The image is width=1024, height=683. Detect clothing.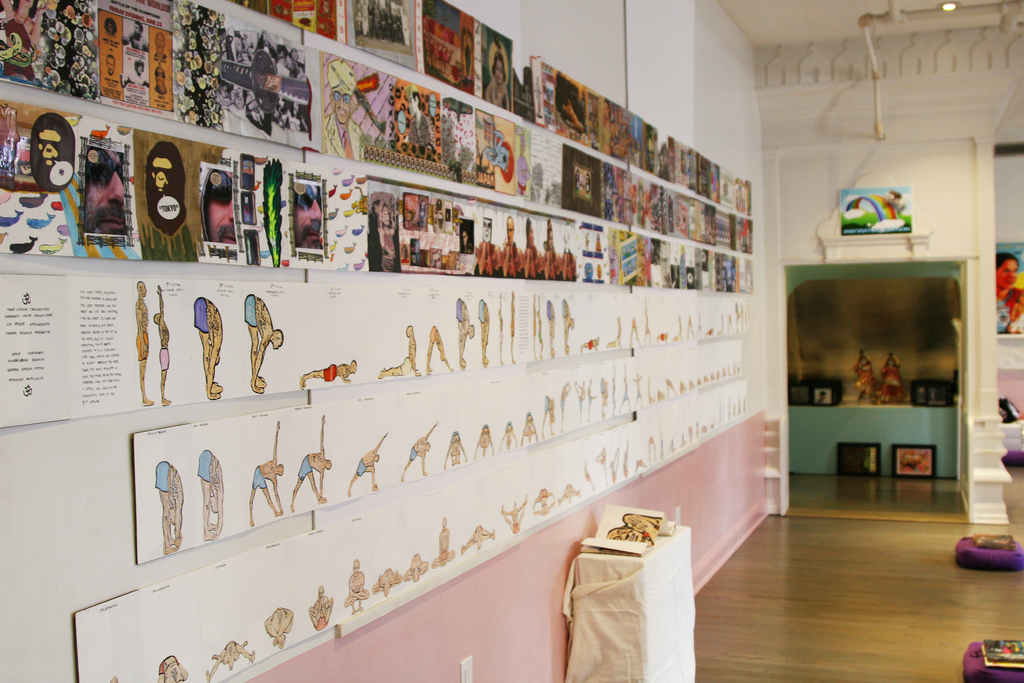
Detection: (159,662,166,678).
